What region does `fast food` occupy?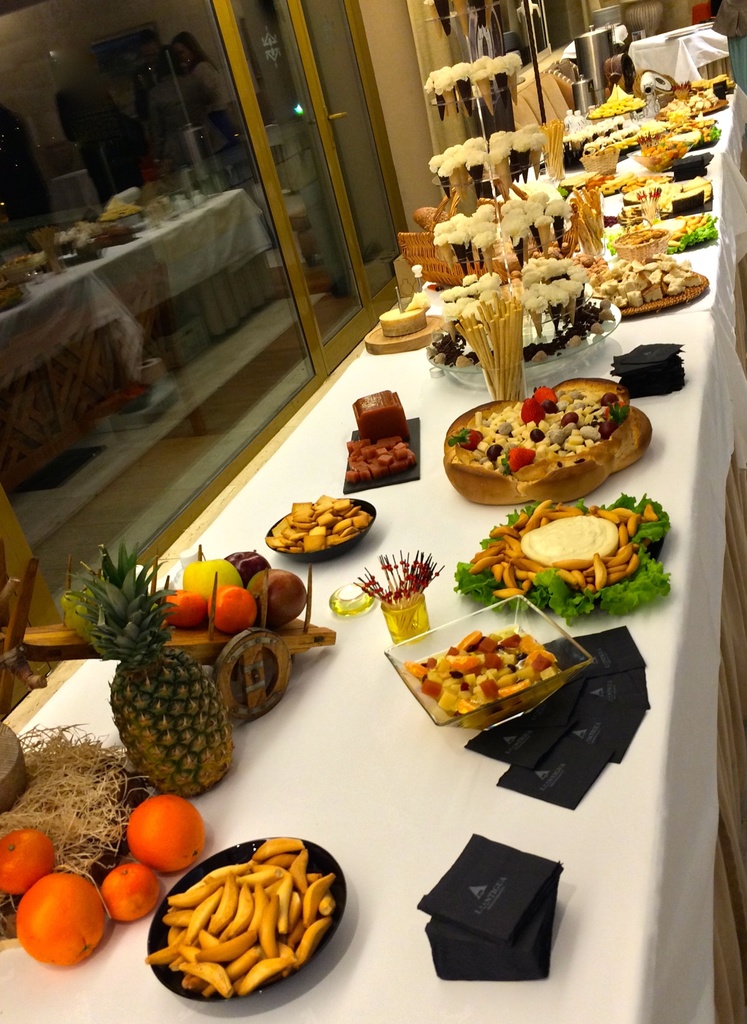
(613, 224, 661, 248).
